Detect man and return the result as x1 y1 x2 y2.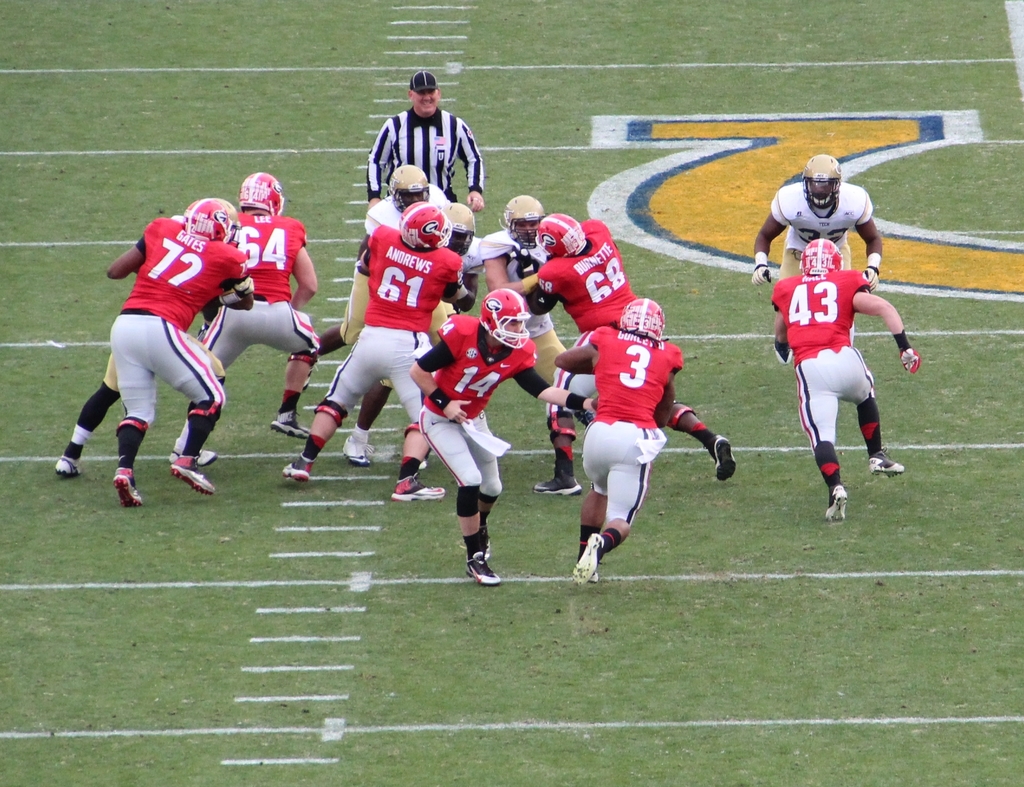
753 153 883 284.
